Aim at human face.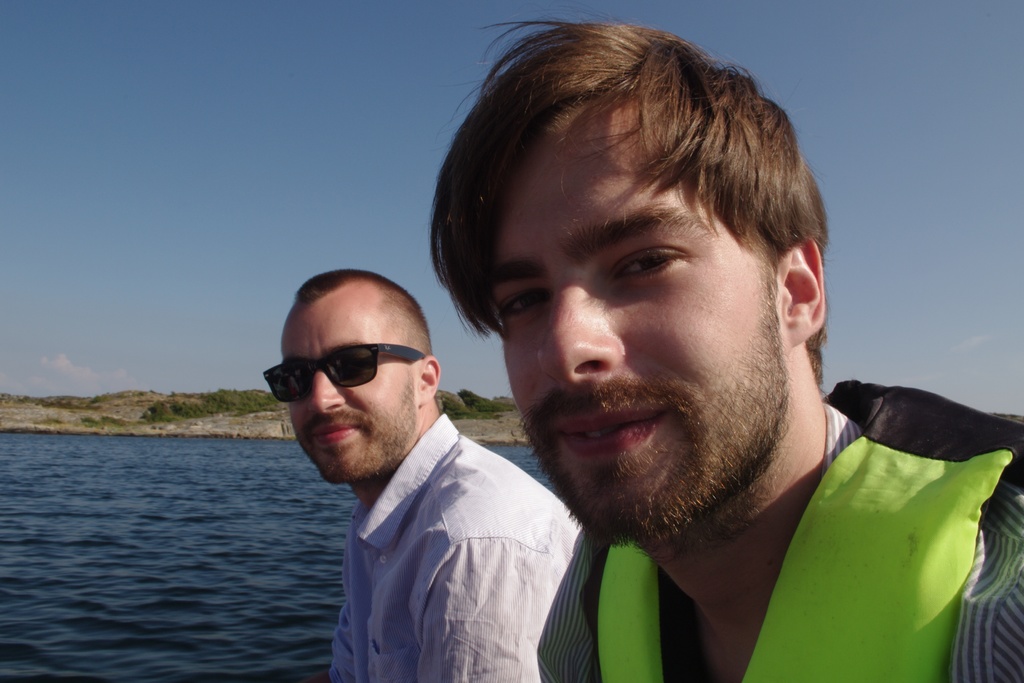
Aimed at bbox=[478, 90, 800, 527].
